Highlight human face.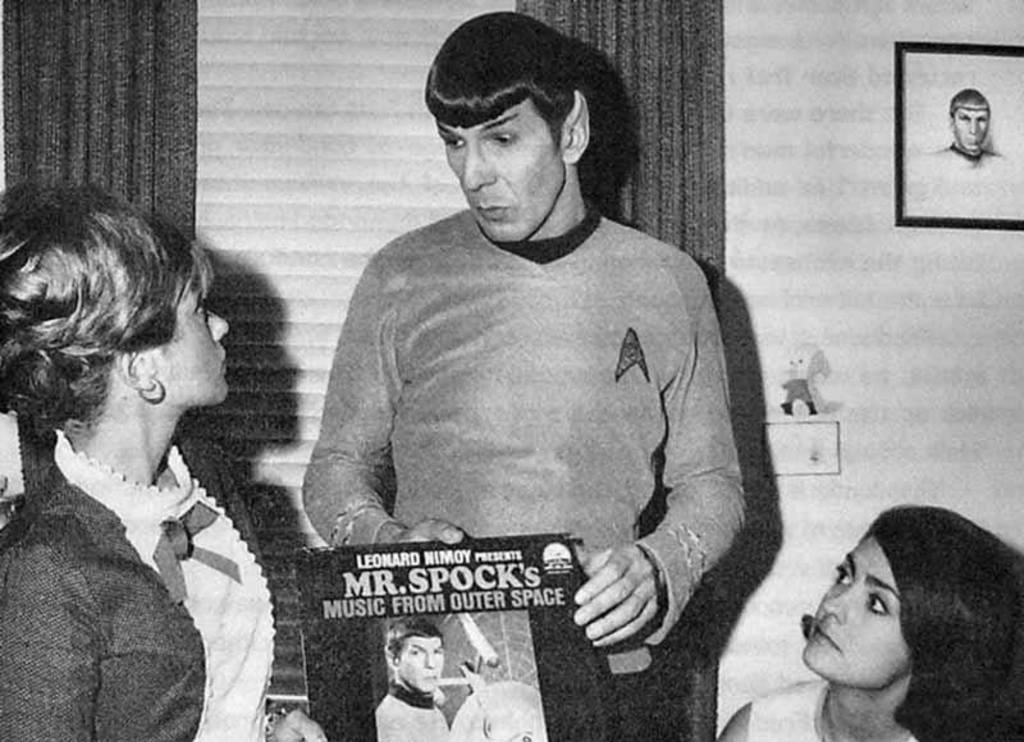
Highlighted region: <bbox>951, 106, 988, 156</bbox>.
